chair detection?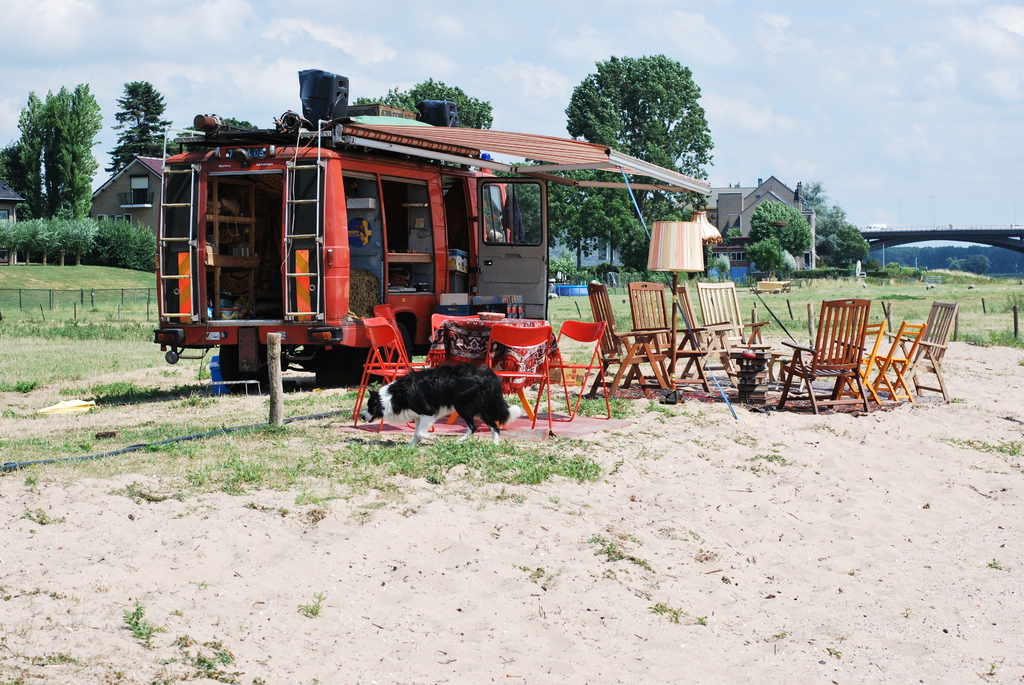
419, 312, 481, 420
